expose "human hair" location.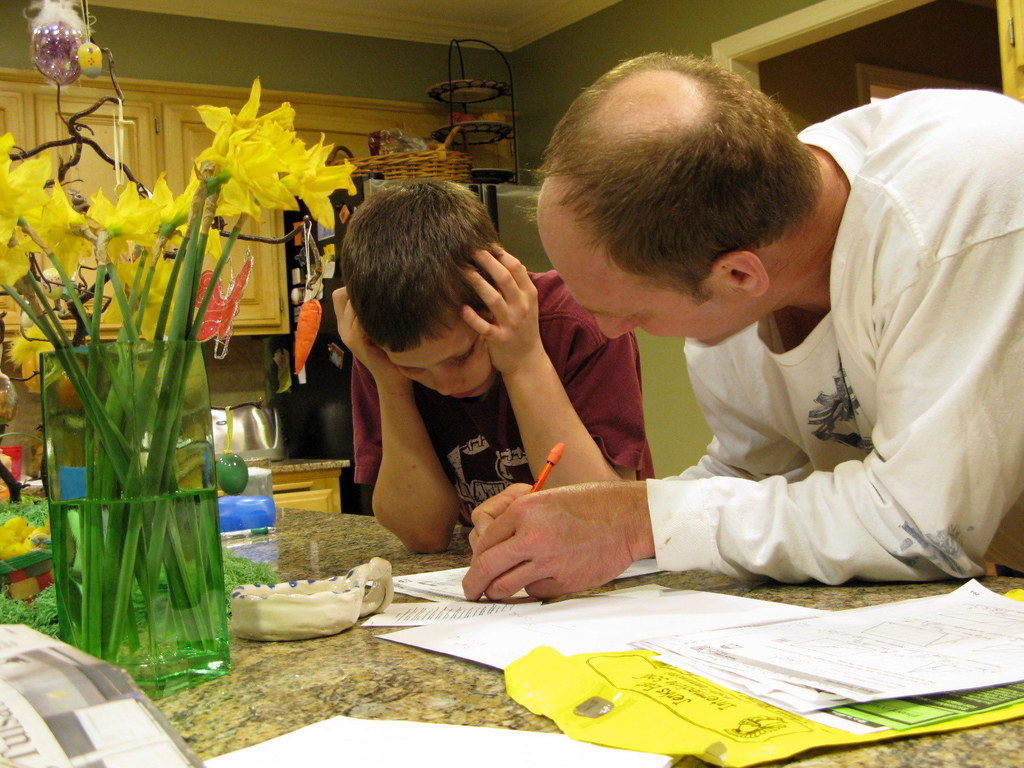
Exposed at (x1=339, y1=168, x2=509, y2=348).
